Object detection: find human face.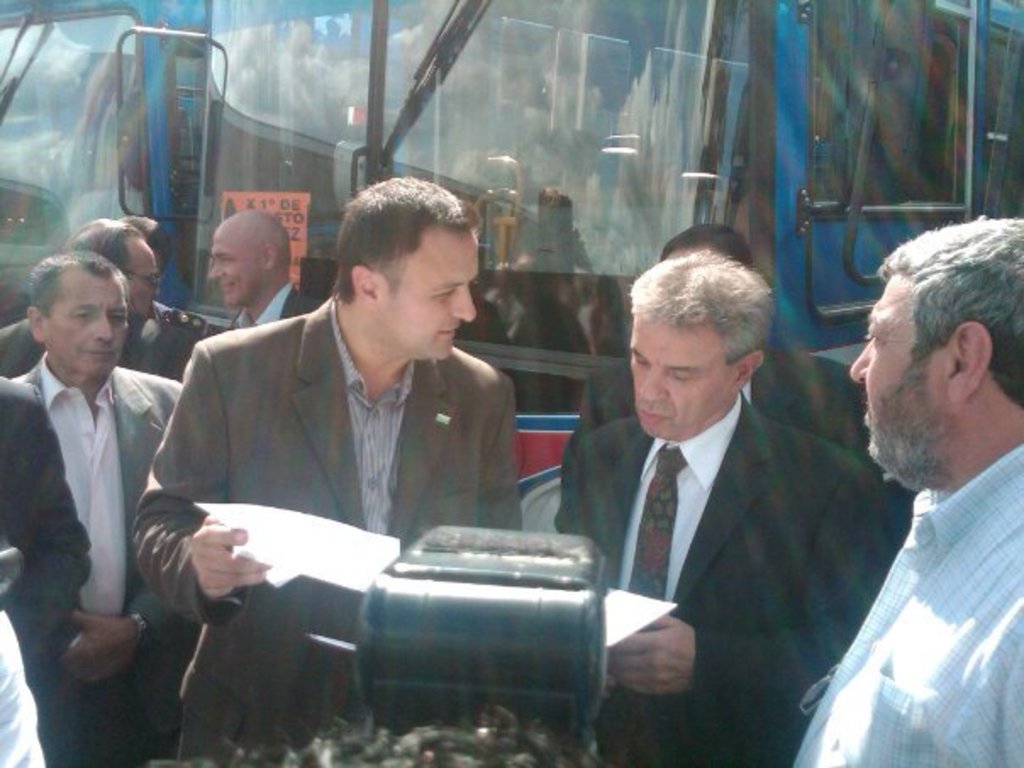
622/315/724/441.
